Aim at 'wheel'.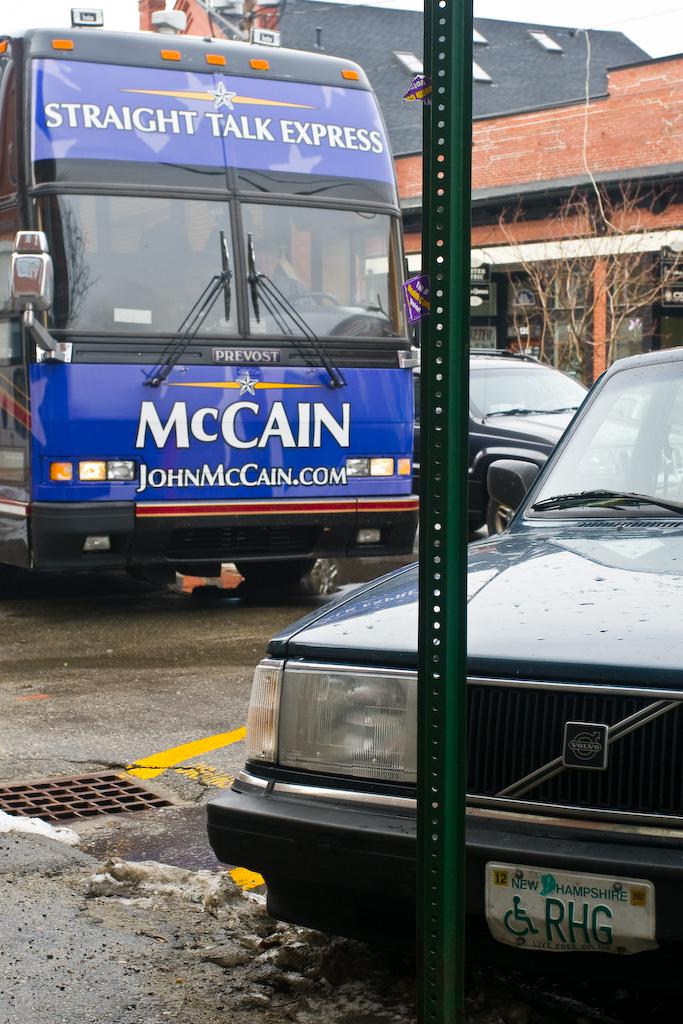
Aimed at region(227, 550, 316, 600).
